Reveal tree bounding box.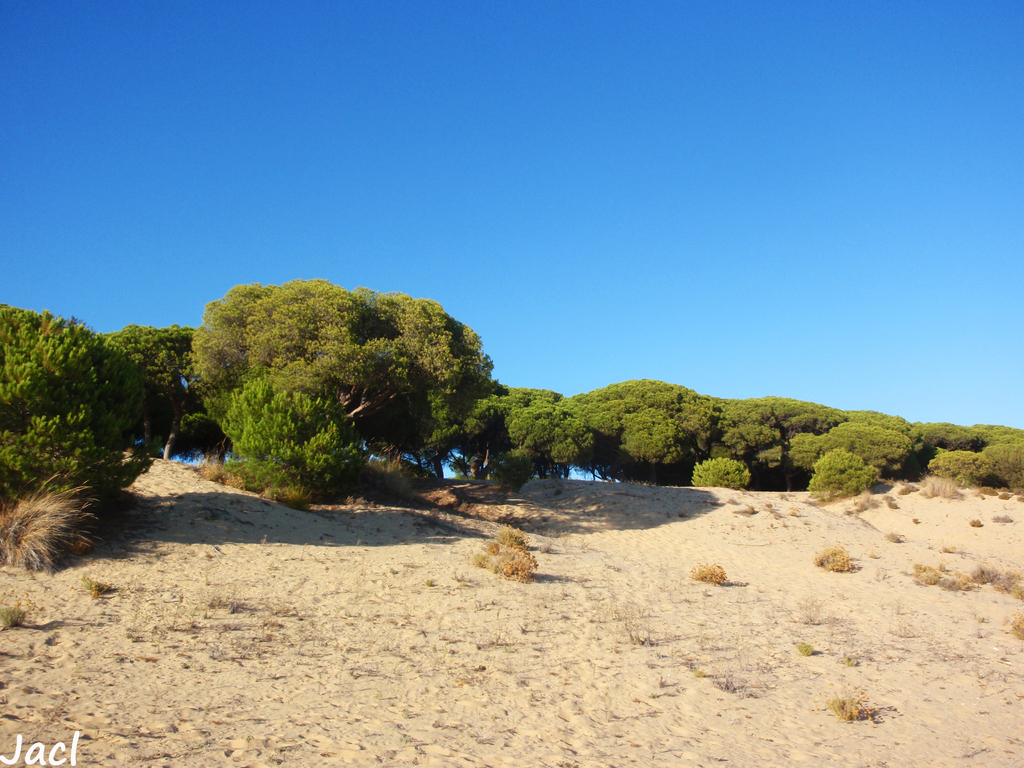
Revealed: 100:310:212:457.
